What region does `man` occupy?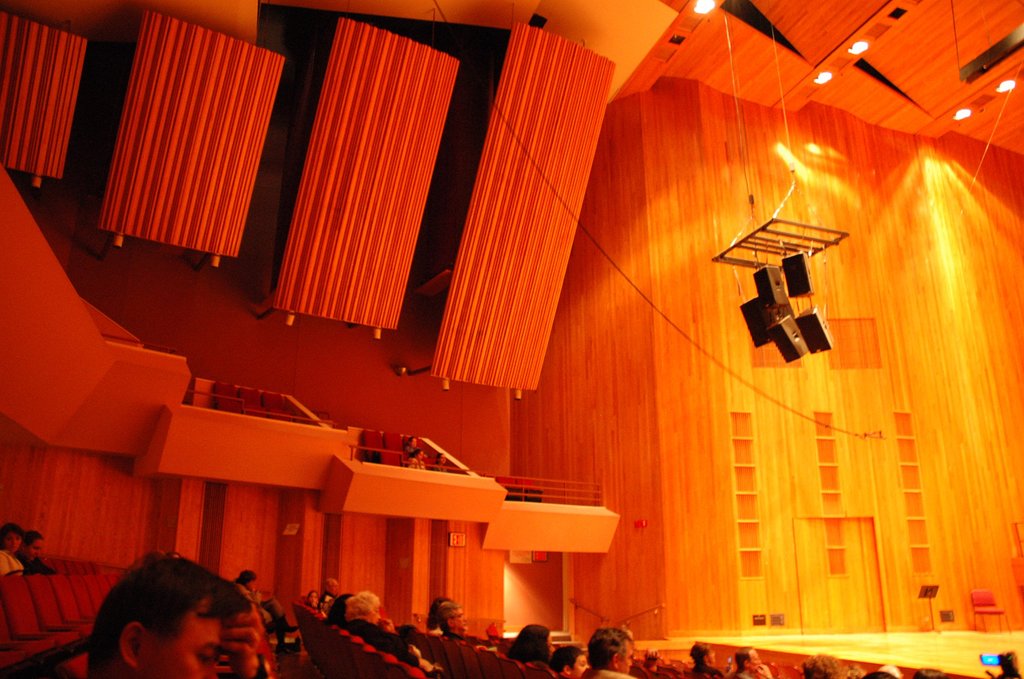
pyautogui.locateOnScreen(433, 601, 476, 642).
